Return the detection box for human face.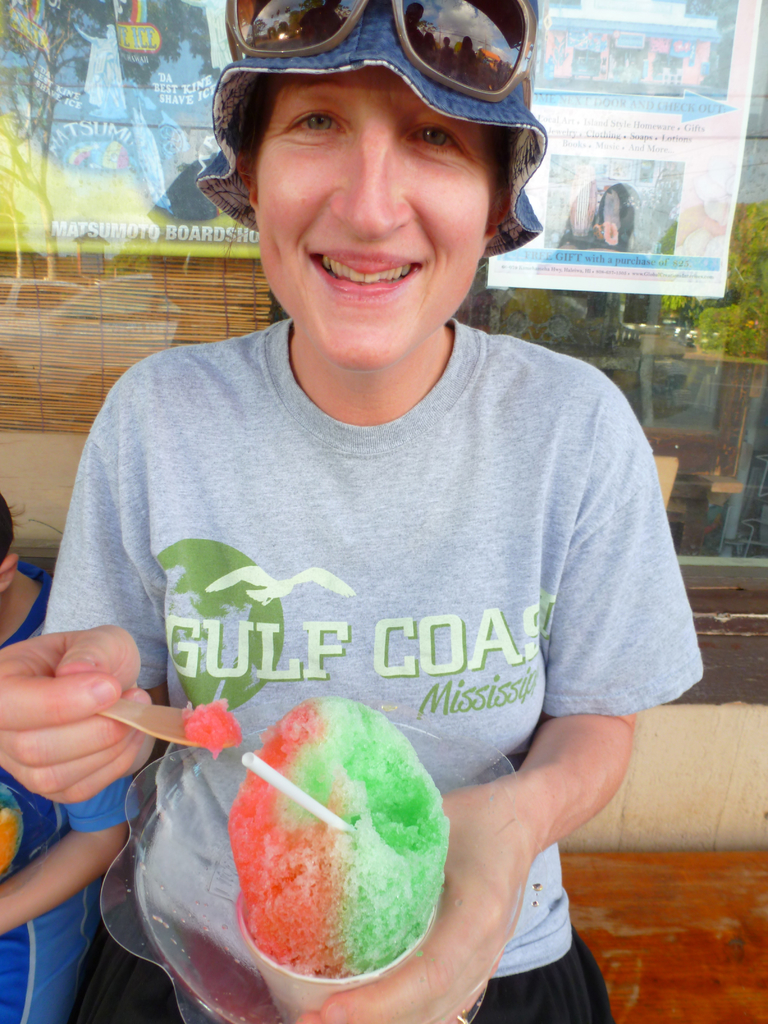
bbox(254, 63, 506, 370).
